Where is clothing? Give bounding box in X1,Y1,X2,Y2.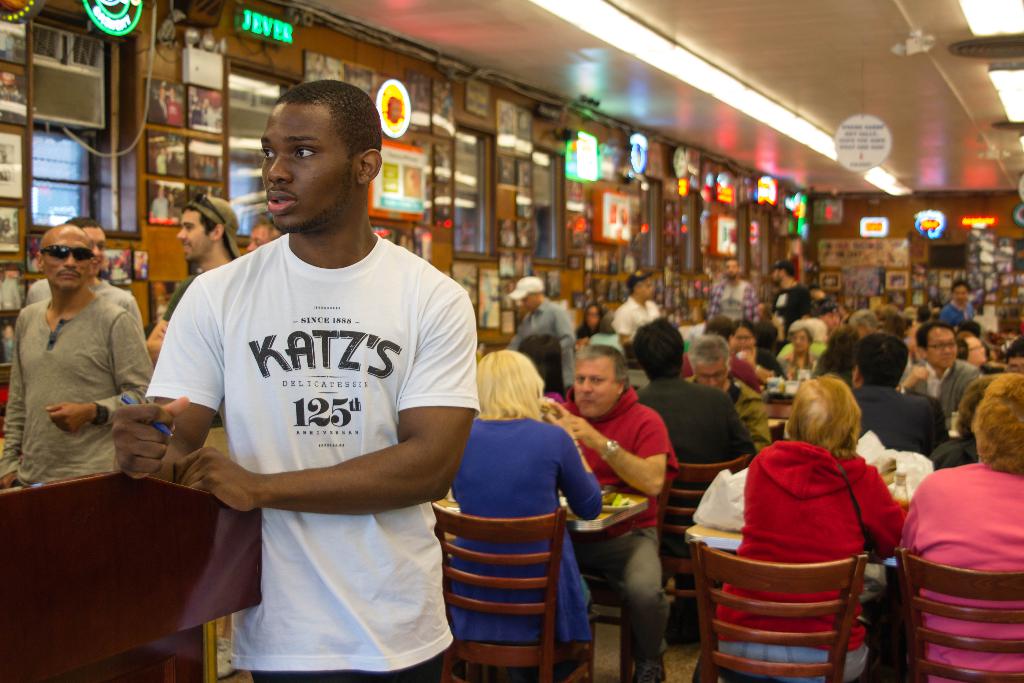
902,465,1023,682.
